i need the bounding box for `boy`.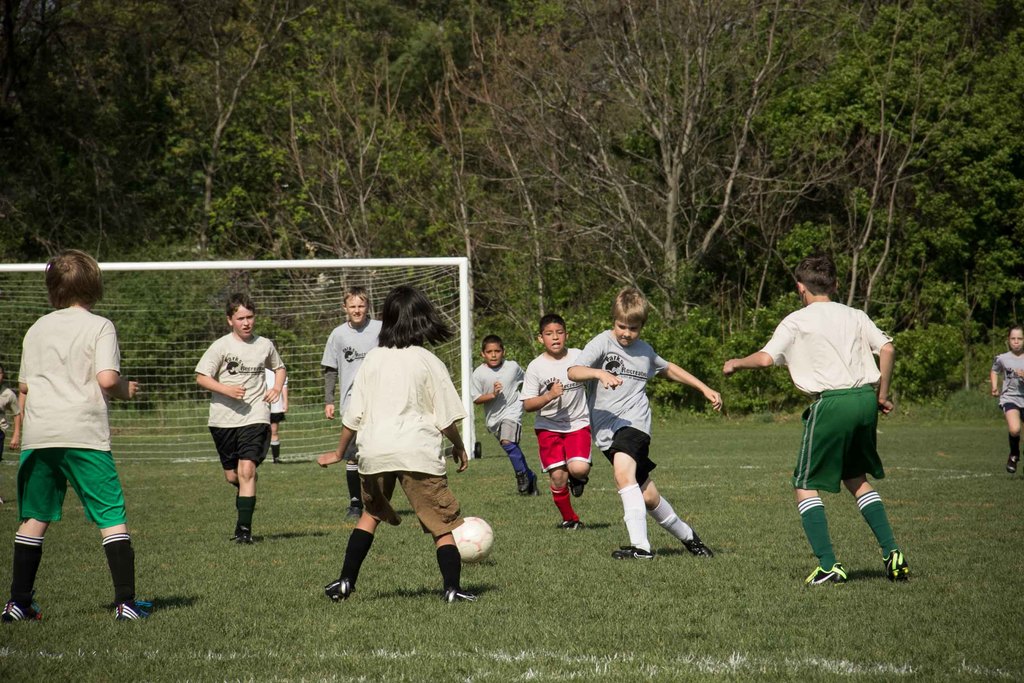
Here it is: region(469, 334, 538, 496).
